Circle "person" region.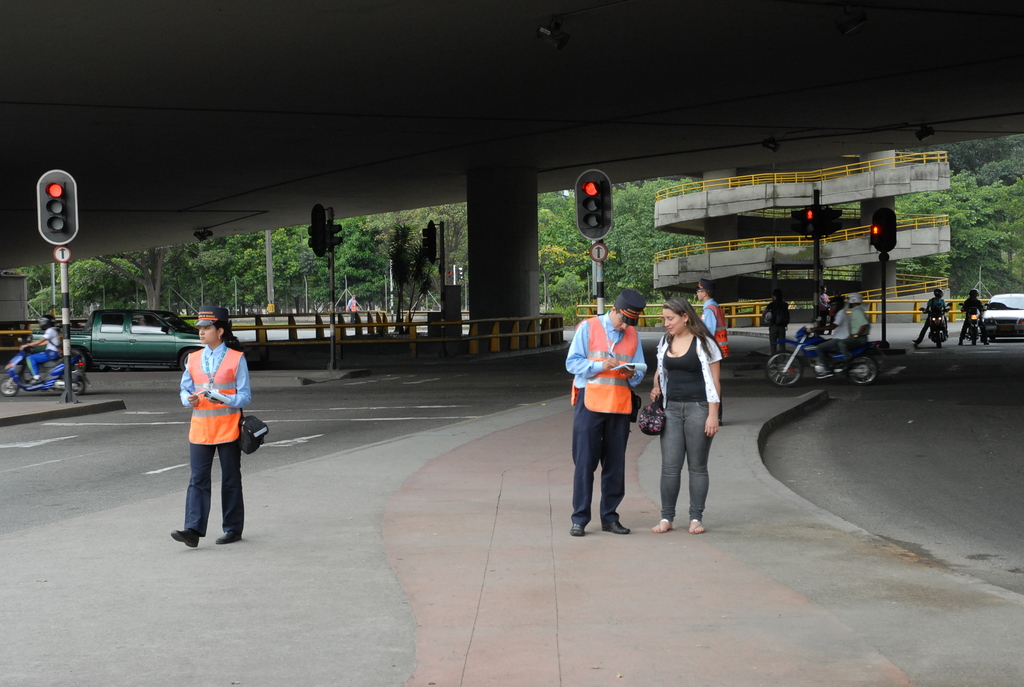
Region: <bbox>646, 290, 725, 541</bbox>.
